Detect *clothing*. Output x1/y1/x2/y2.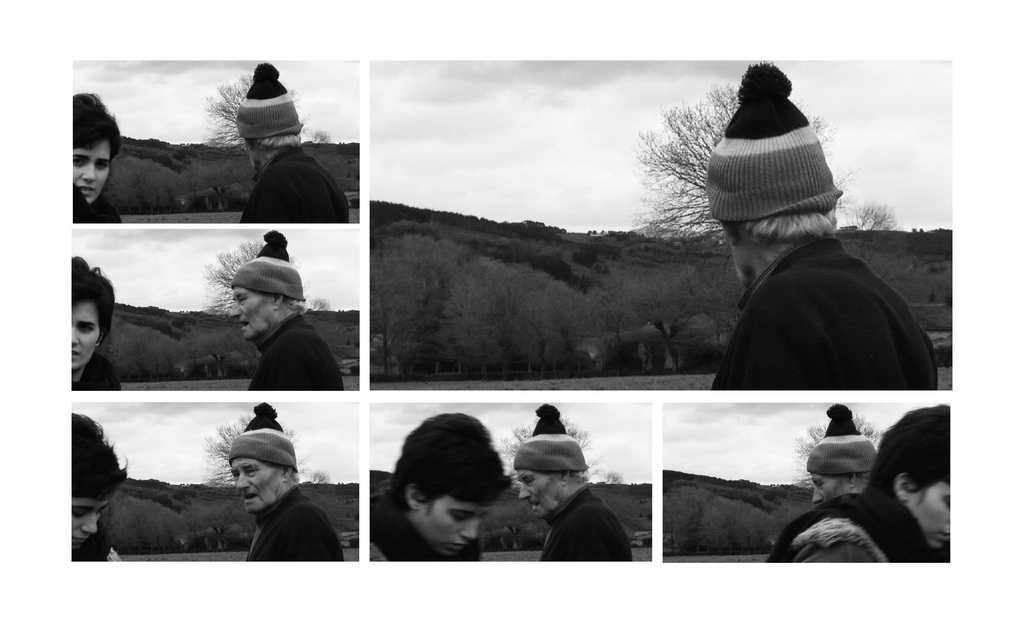
539/482/634/563.
